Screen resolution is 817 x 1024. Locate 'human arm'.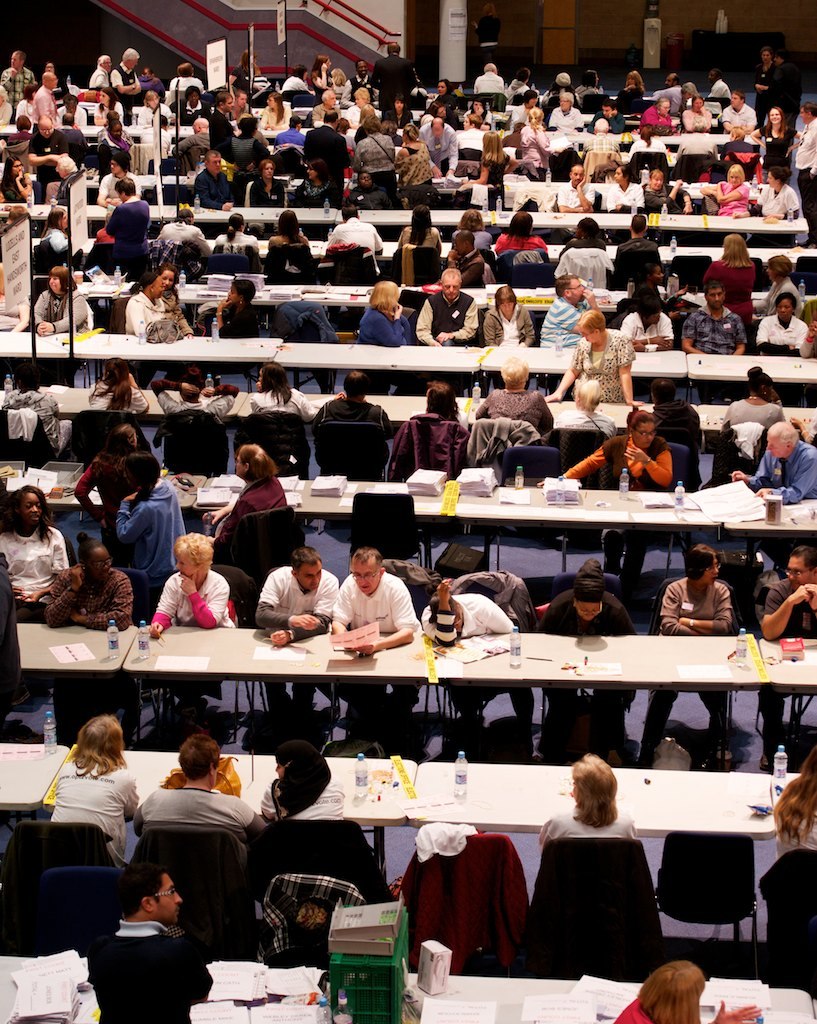
[762,453,816,502].
